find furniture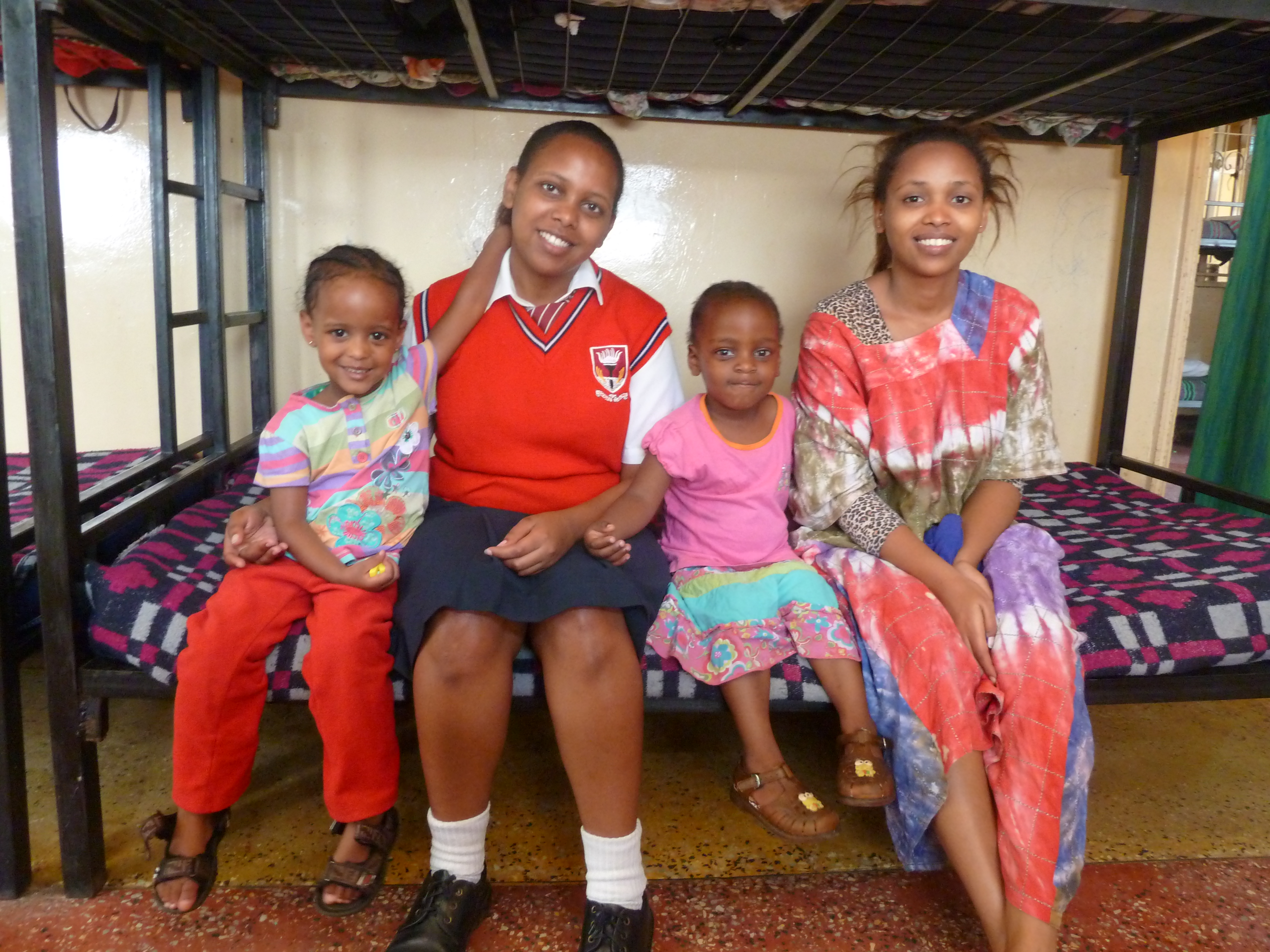
(373,116,385,133)
